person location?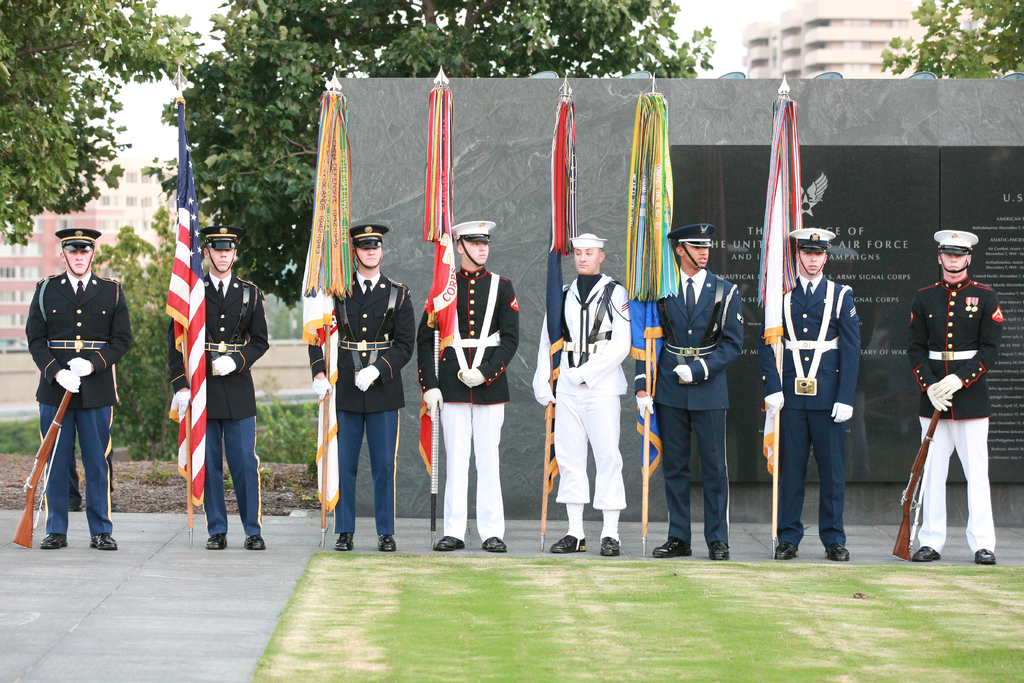
758, 229, 858, 561
